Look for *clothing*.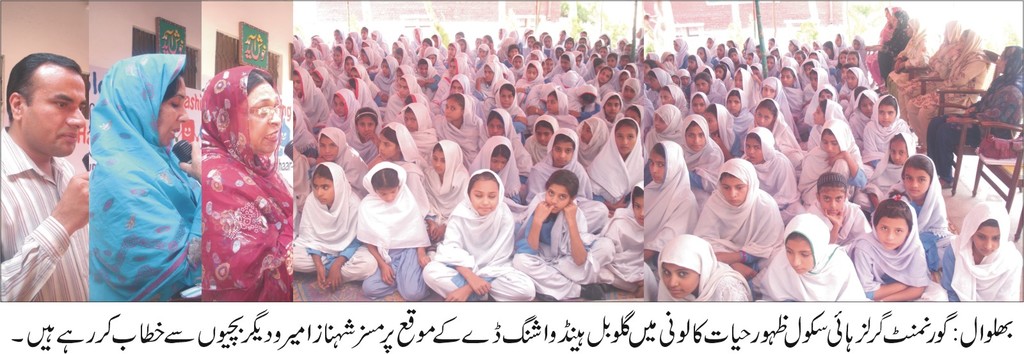
Found: (625,60,642,77).
